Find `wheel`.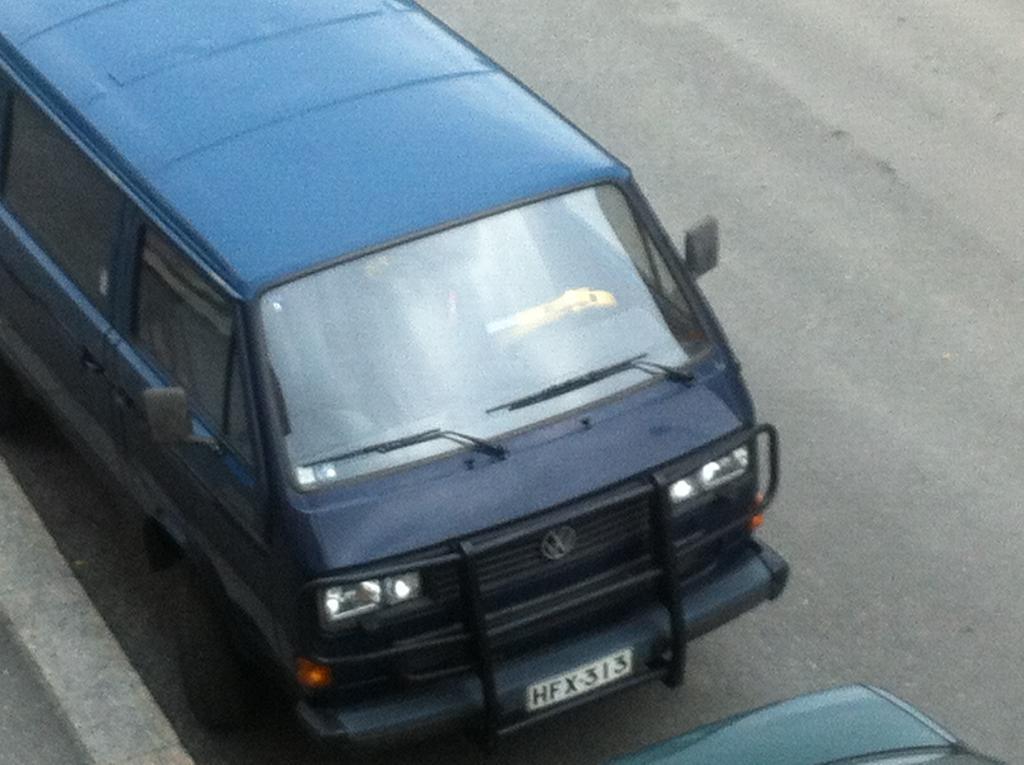
bbox=(166, 563, 246, 733).
